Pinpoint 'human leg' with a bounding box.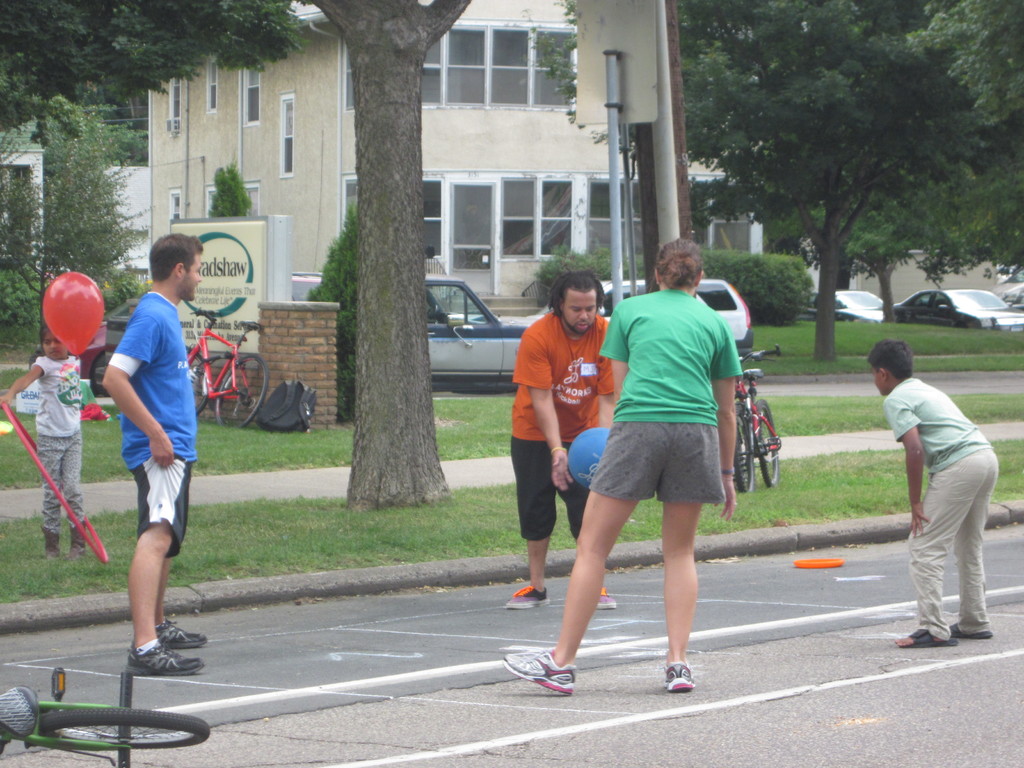
{"x1": 659, "y1": 428, "x2": 723, "y2": 695}.
